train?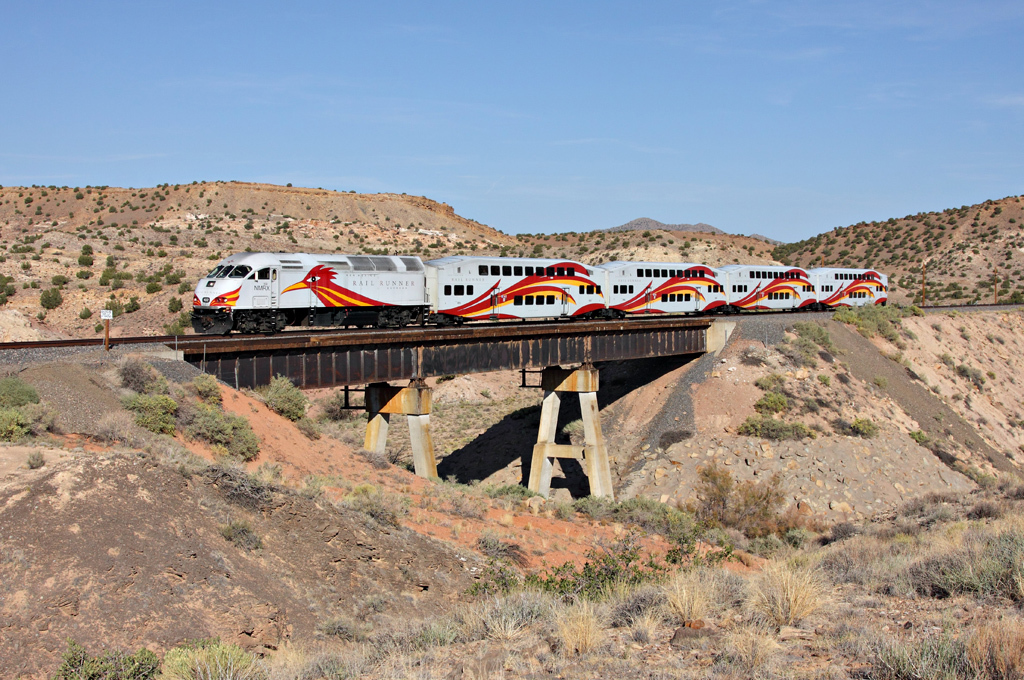
(left=191, top=253, right=883, bottom=335)
